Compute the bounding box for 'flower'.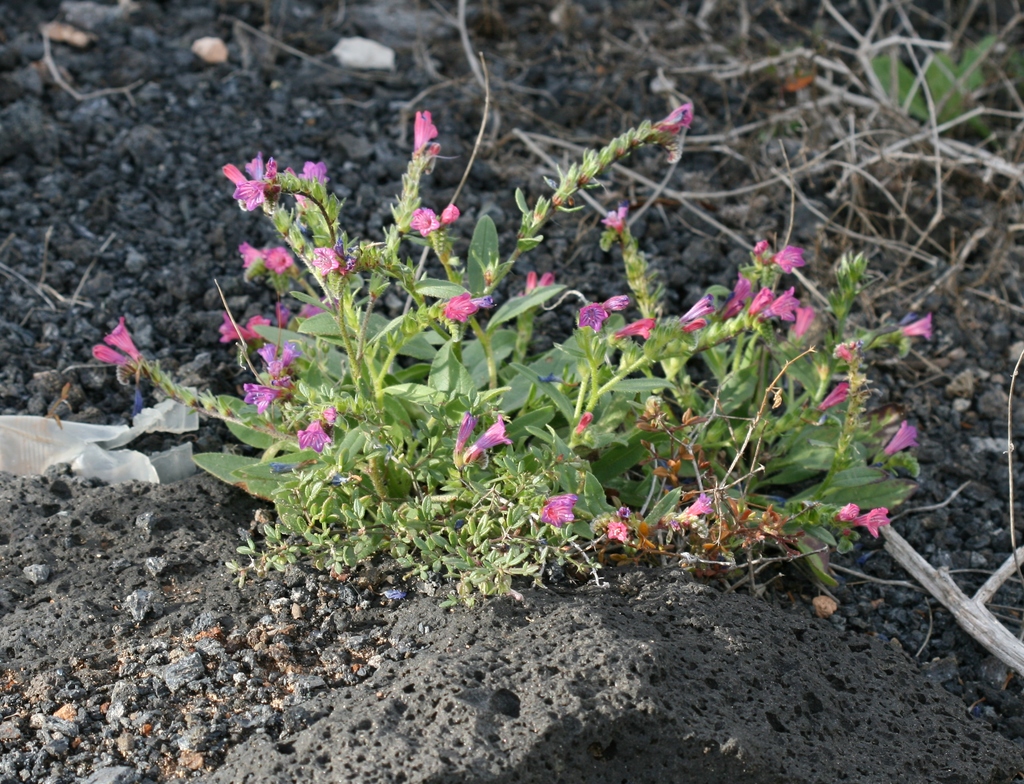
l=413, t=111, r=440, b=146.
